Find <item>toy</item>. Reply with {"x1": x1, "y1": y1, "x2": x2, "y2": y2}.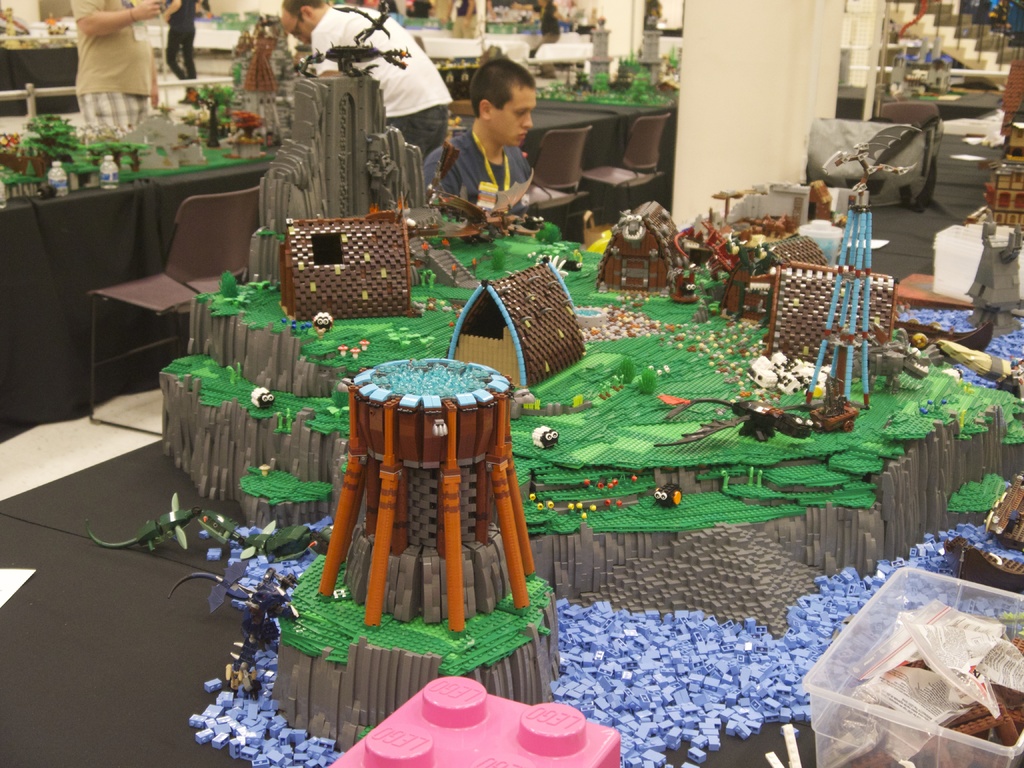
{"x1": 252, "y1": 387, "x2": 275, "y2": 412}.
